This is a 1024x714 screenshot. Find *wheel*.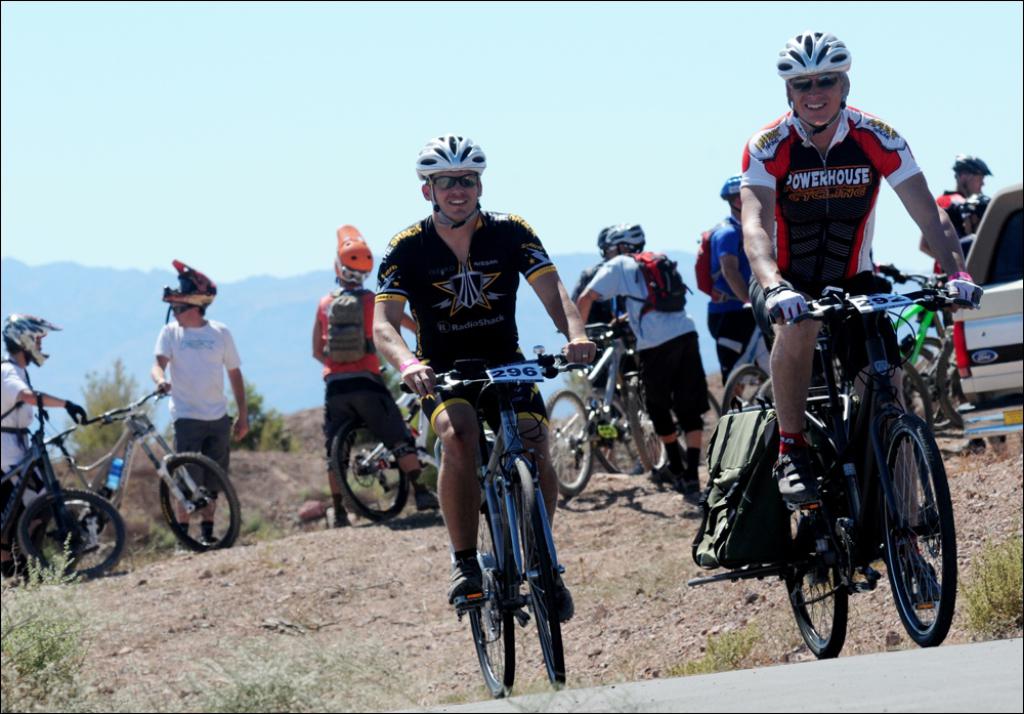
Bounding box: left=968, top=407, right=1009, bottom=453.
